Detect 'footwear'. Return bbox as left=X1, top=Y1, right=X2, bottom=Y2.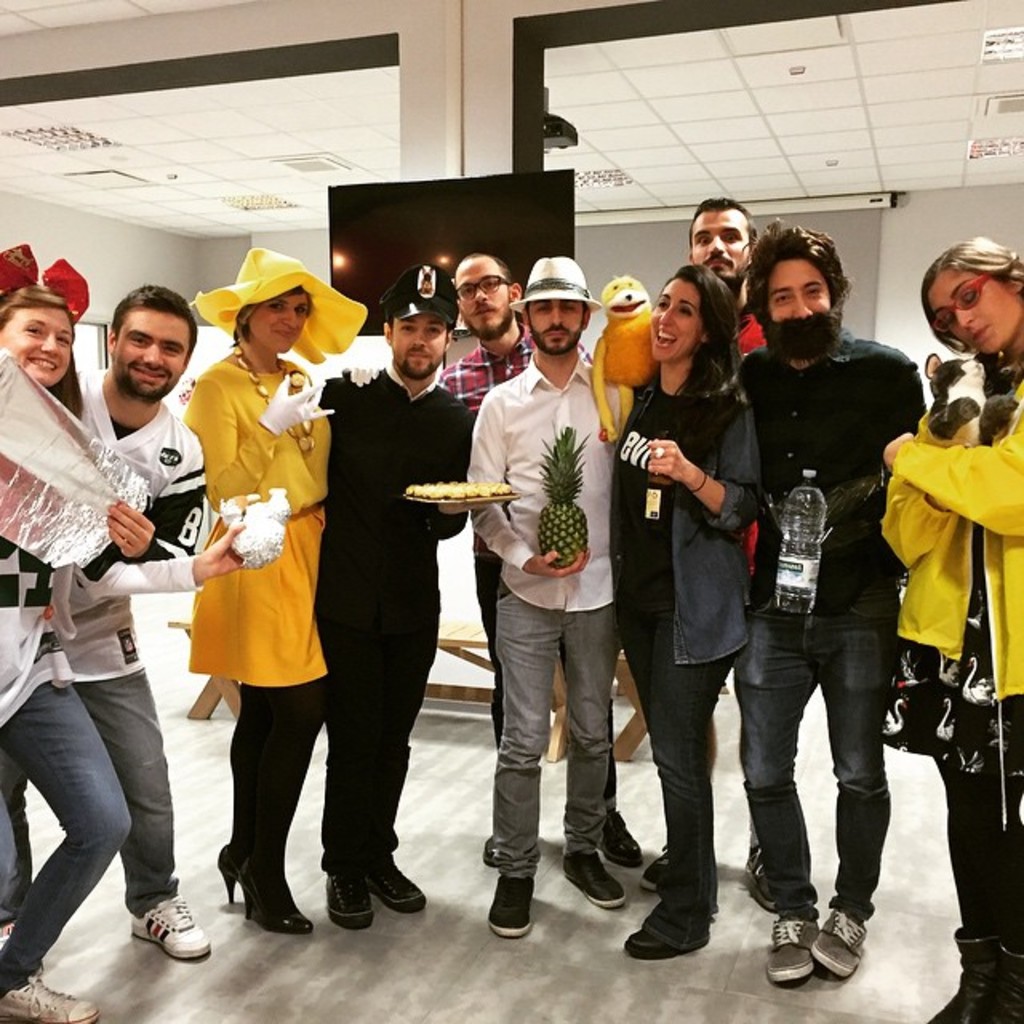
left=554, top=850, right=630, bottom=907.
